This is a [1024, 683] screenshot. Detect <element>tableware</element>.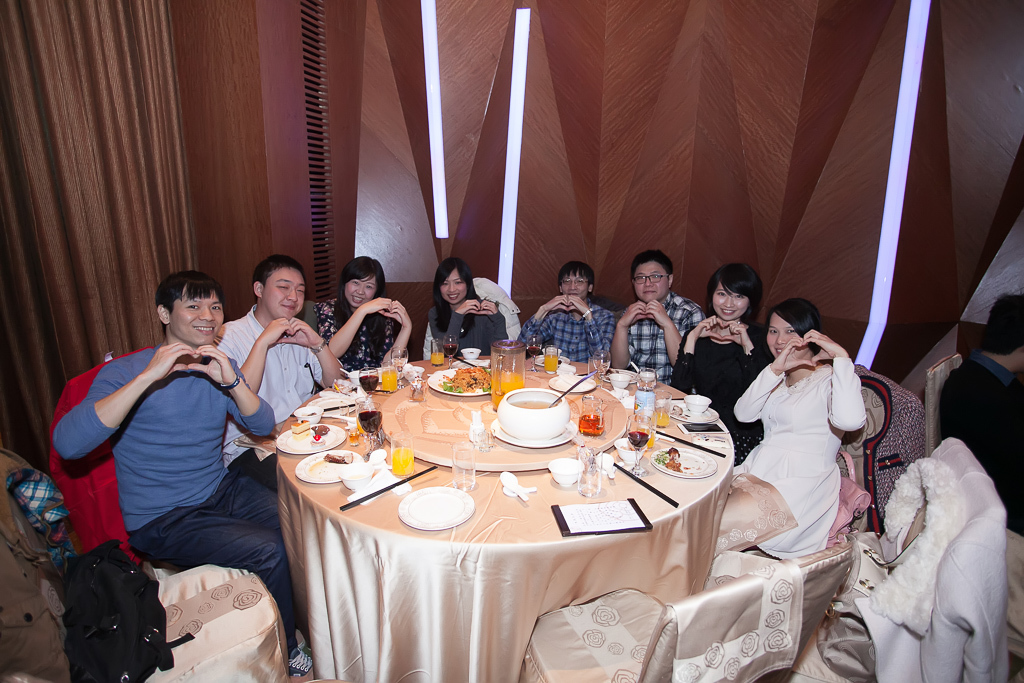
[x1=275, y1=423, x2=346, y2=455].
